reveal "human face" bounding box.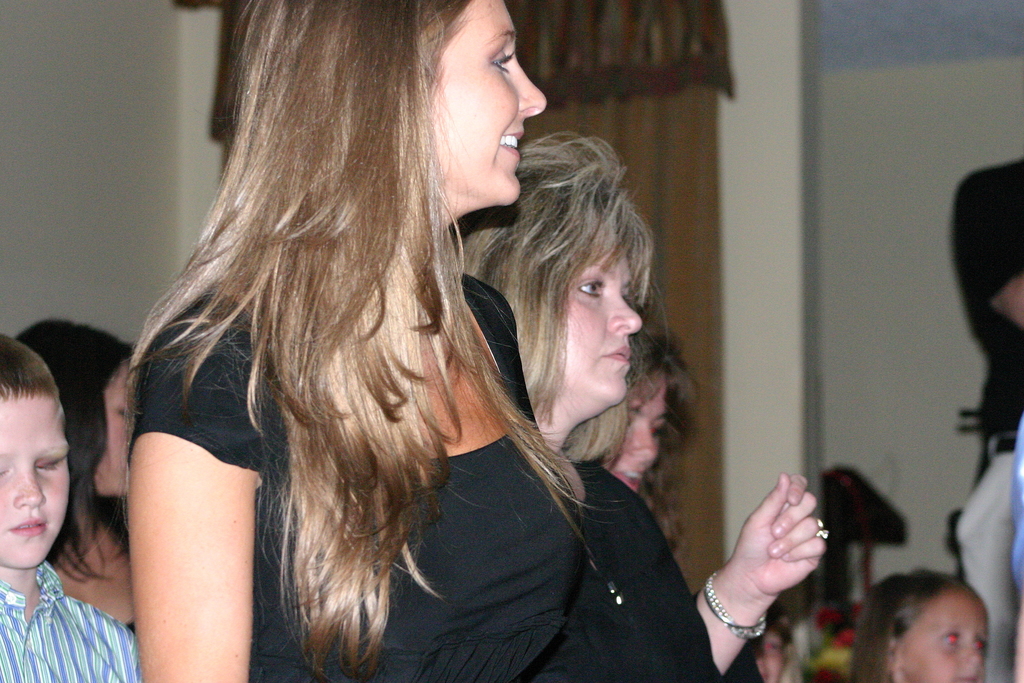
Revealed: box=[0, 393, 72, 569].
